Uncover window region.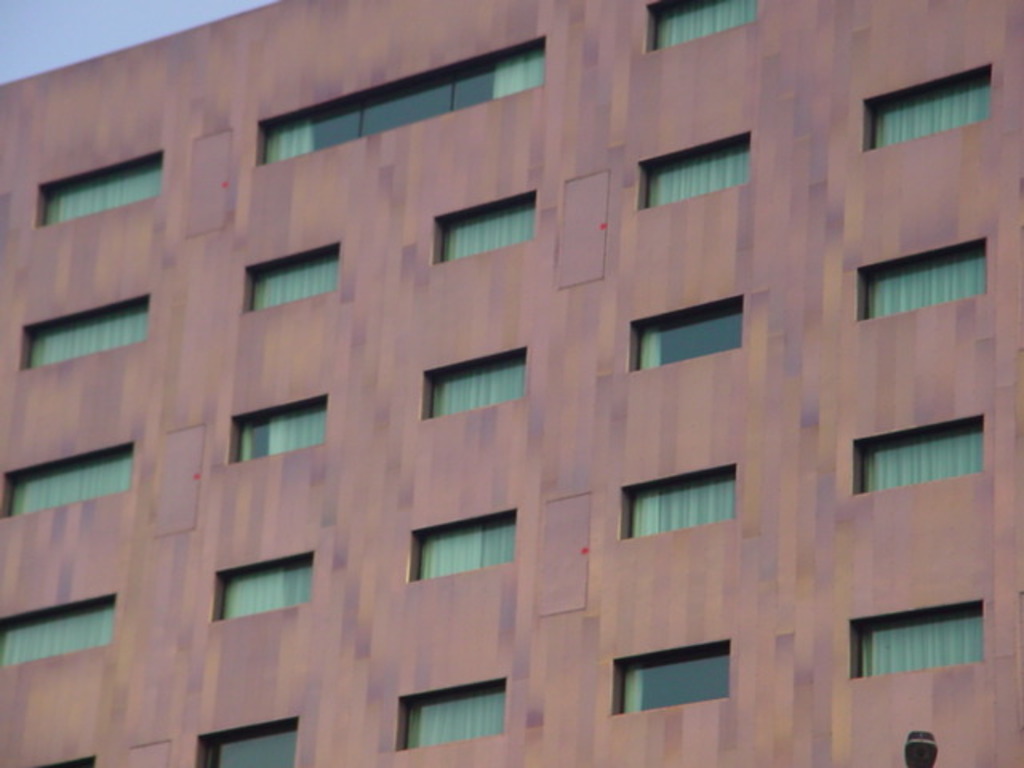
Uncovered: (x1=621, y1=461, x2=736, y2=539).
